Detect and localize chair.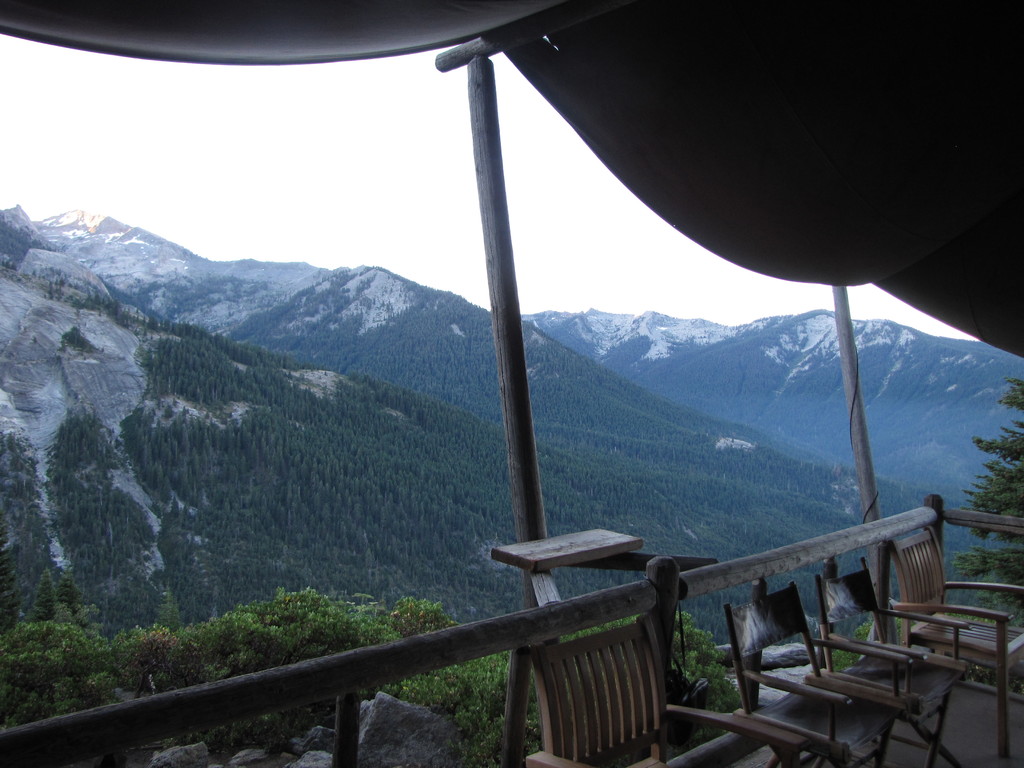
Localized at rect(803, 556, 972, 767).
